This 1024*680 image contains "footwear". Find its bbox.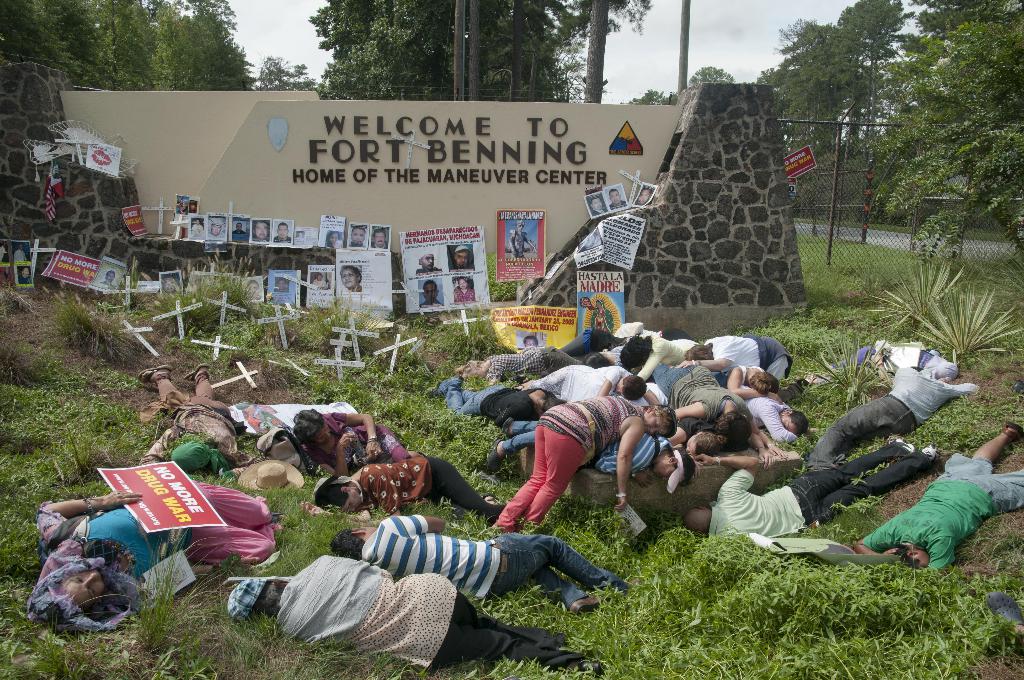
select_region(986, 590, 1023, 633).
